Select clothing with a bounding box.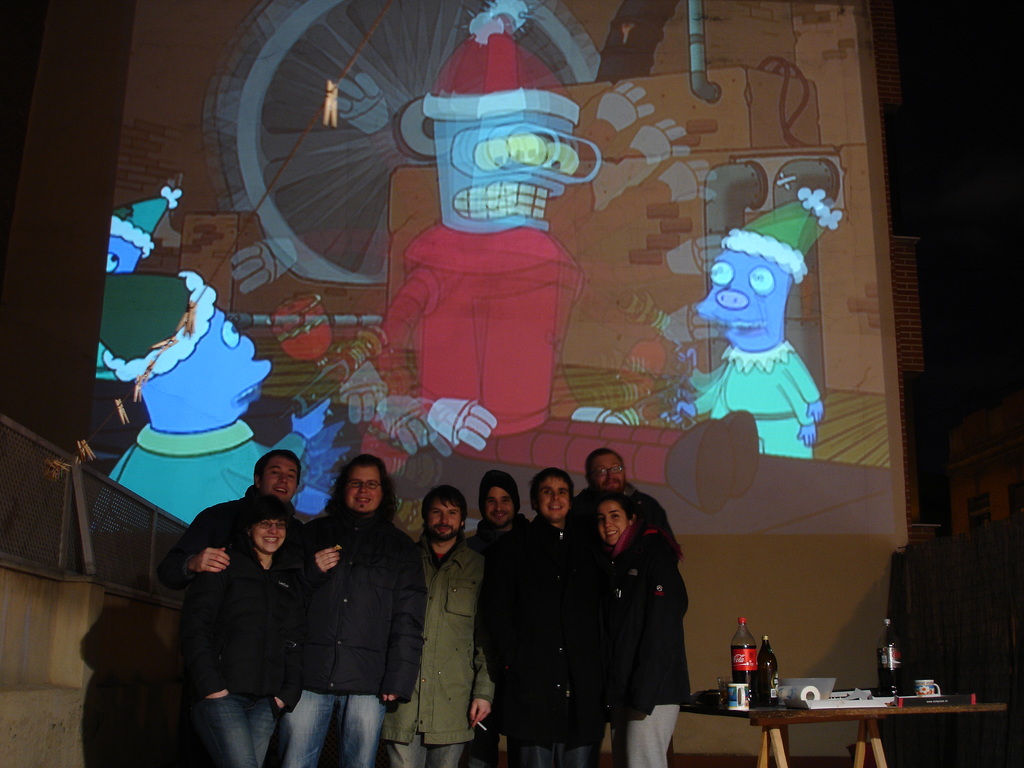
BBox(513, 507, 586, 767).
